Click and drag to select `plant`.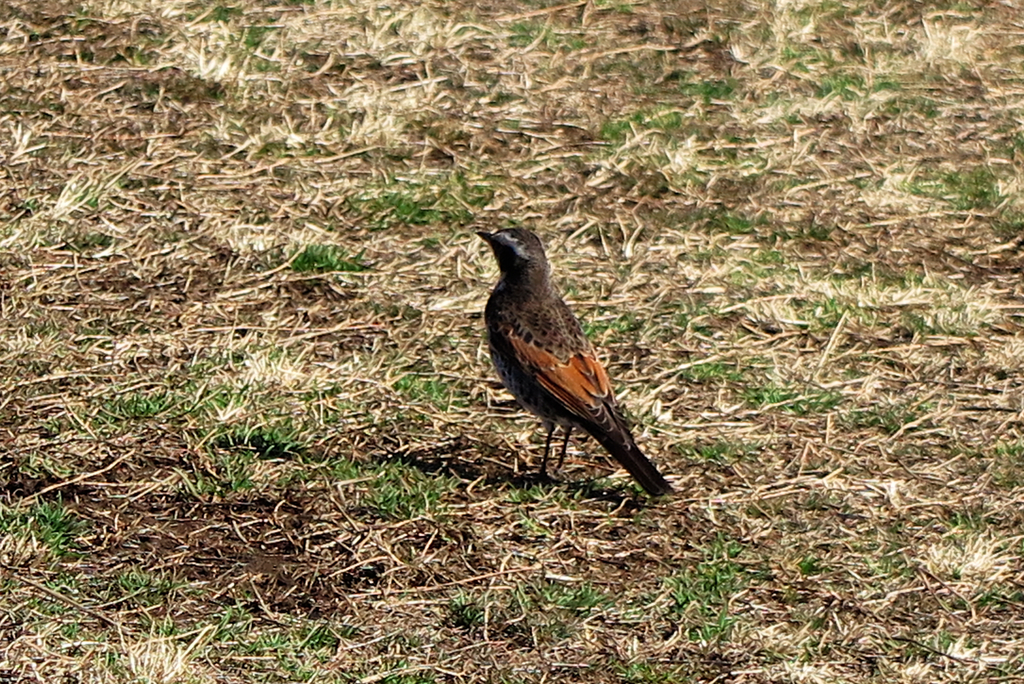
Selection: rect(593, 117, 623, 143).
